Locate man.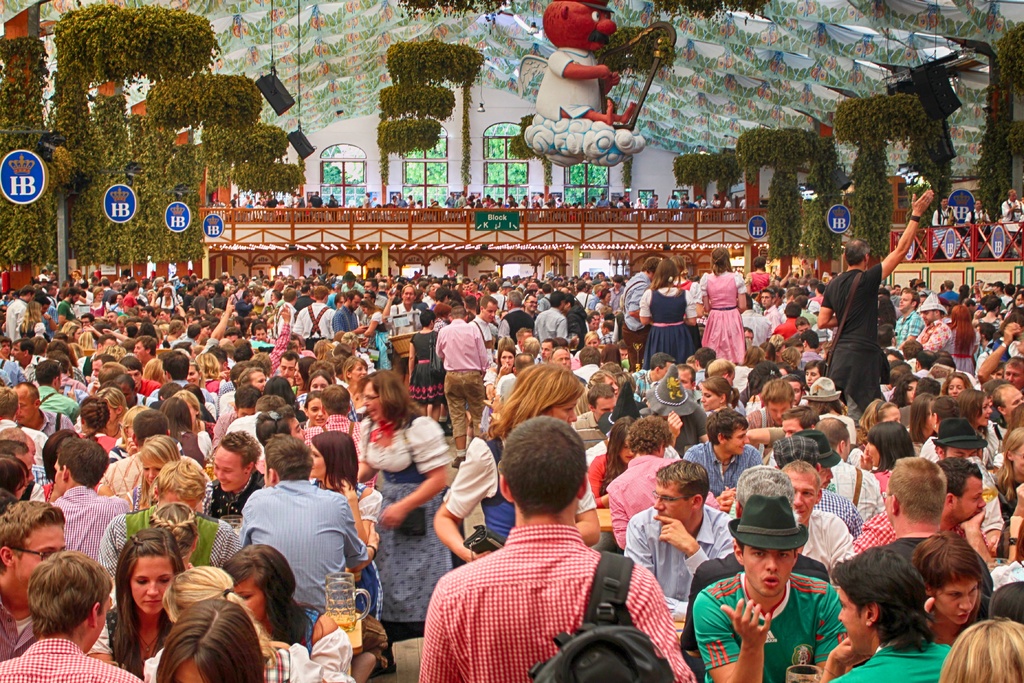
Bounding box: locate(623, 456, 737, 623).
